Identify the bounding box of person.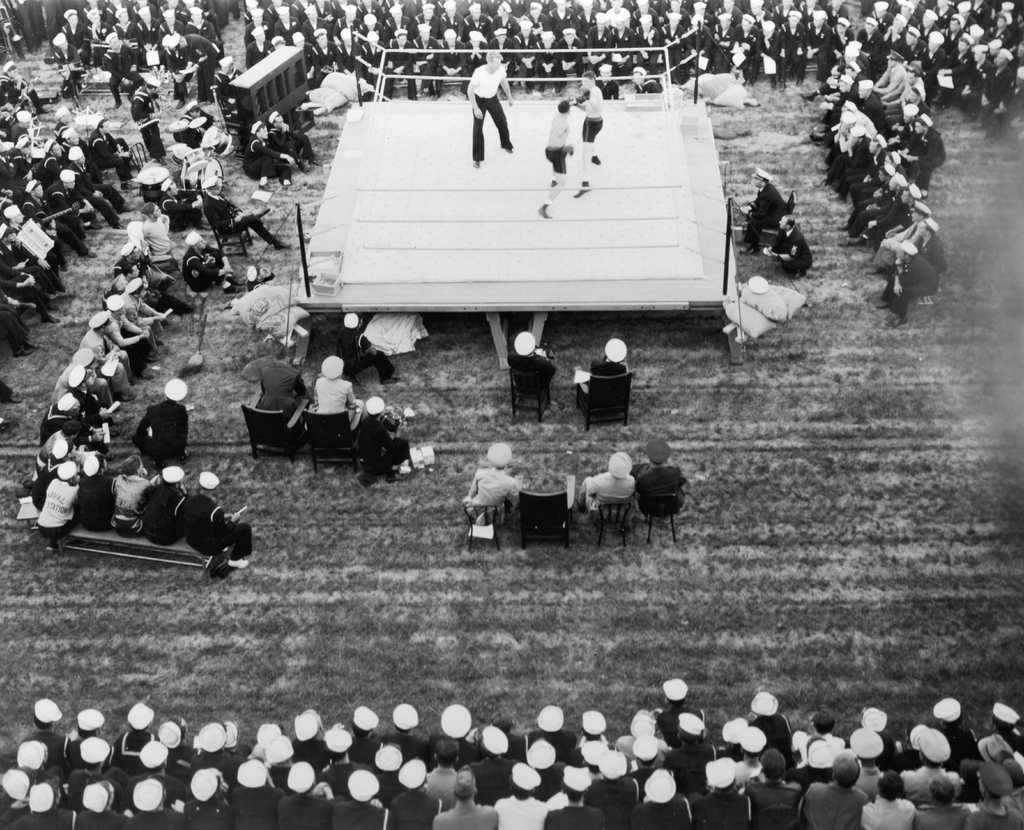
left=737, top=165, right=783, bottom=261.
